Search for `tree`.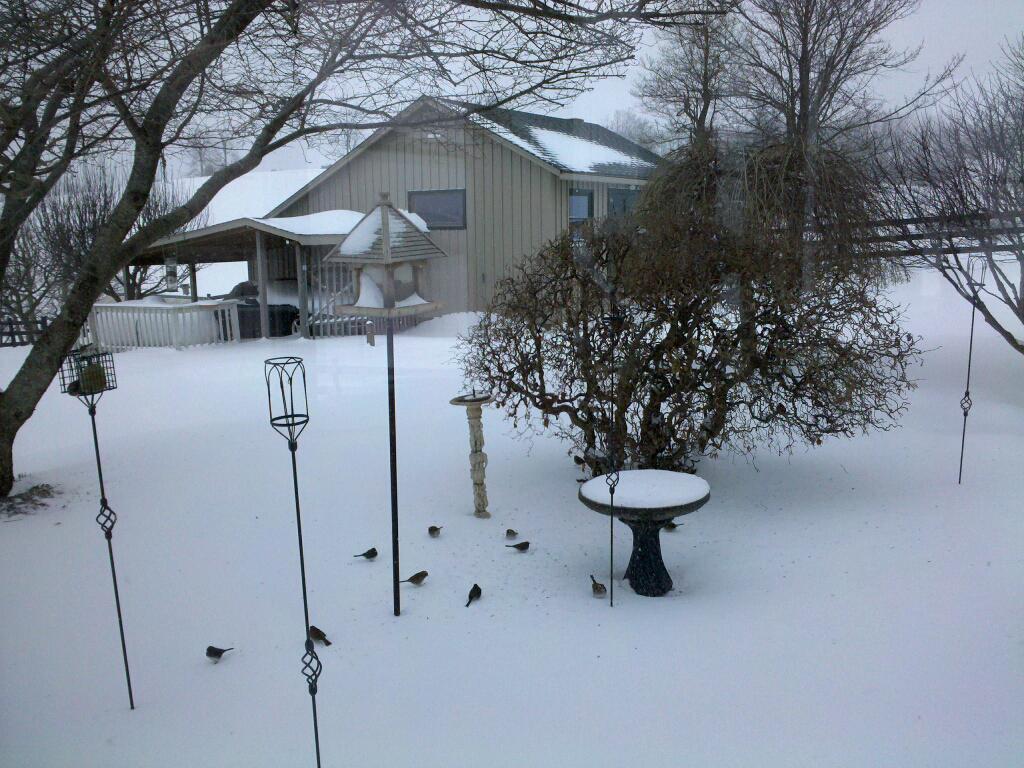
Found at (0,0,173,287).
